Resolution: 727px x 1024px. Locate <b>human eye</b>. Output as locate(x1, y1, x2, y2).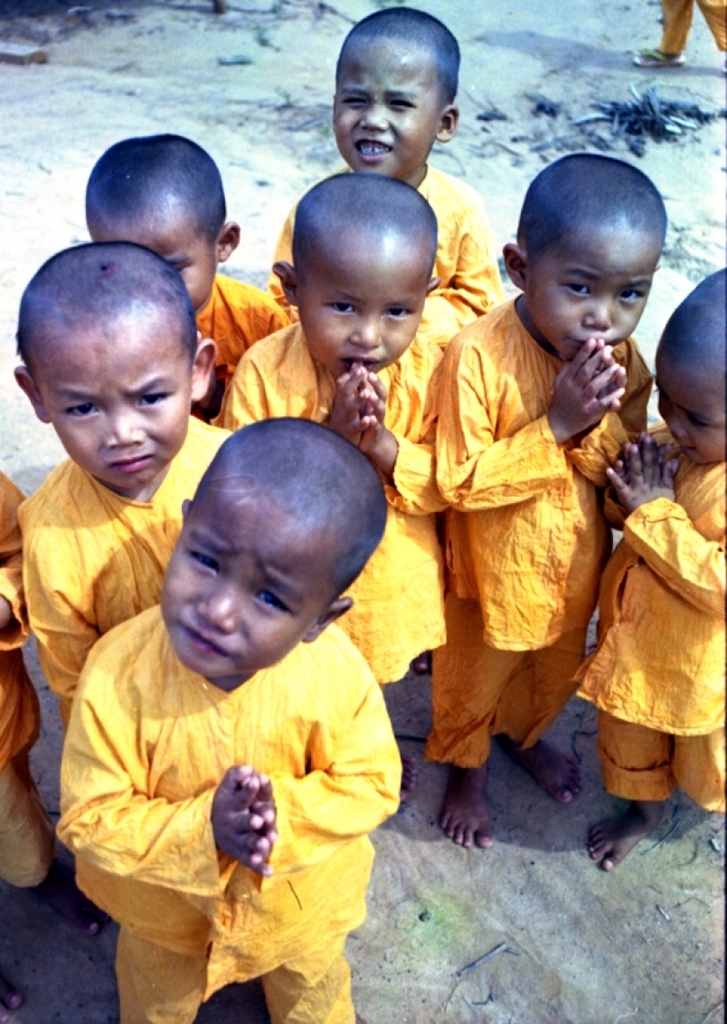
locate(184, 549, 220, 577).
